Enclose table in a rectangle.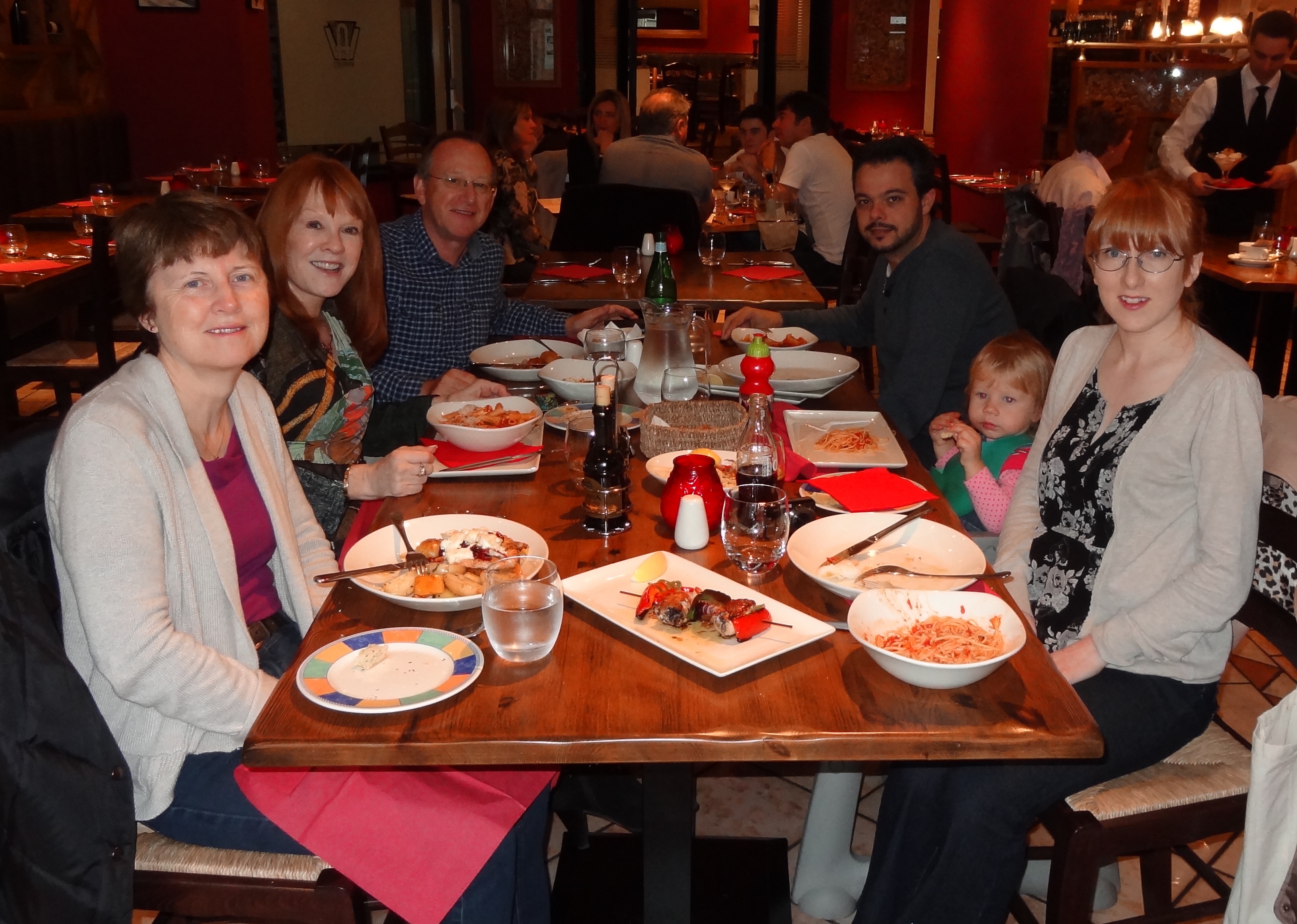
<bbox>205, 92, 337, 132</bbox>.
